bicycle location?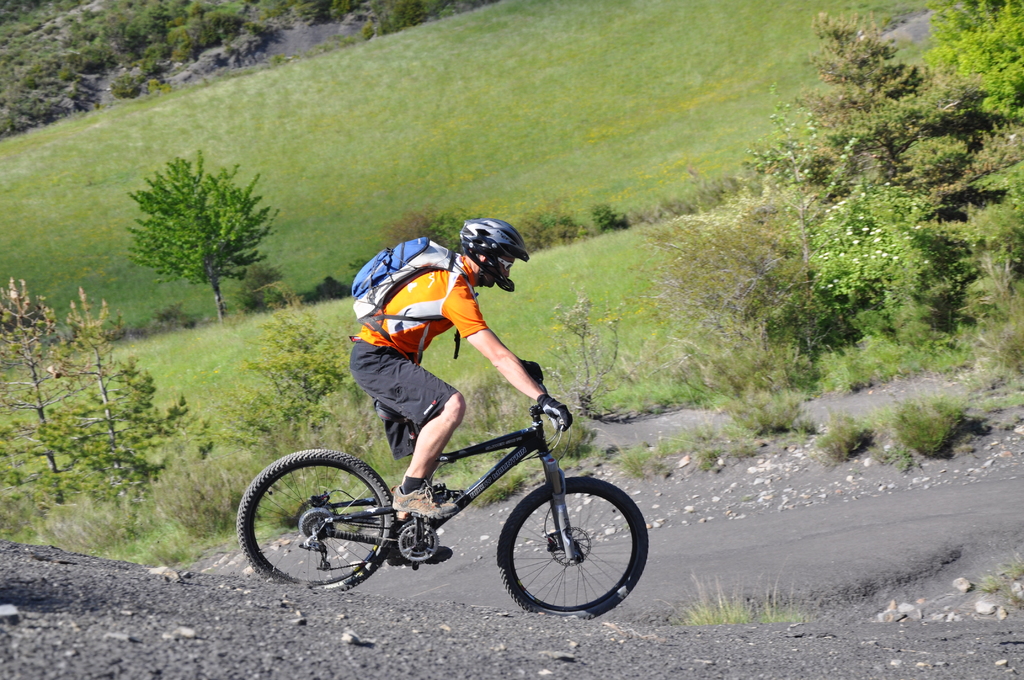
<region>259, 369, 653, 604</region>
